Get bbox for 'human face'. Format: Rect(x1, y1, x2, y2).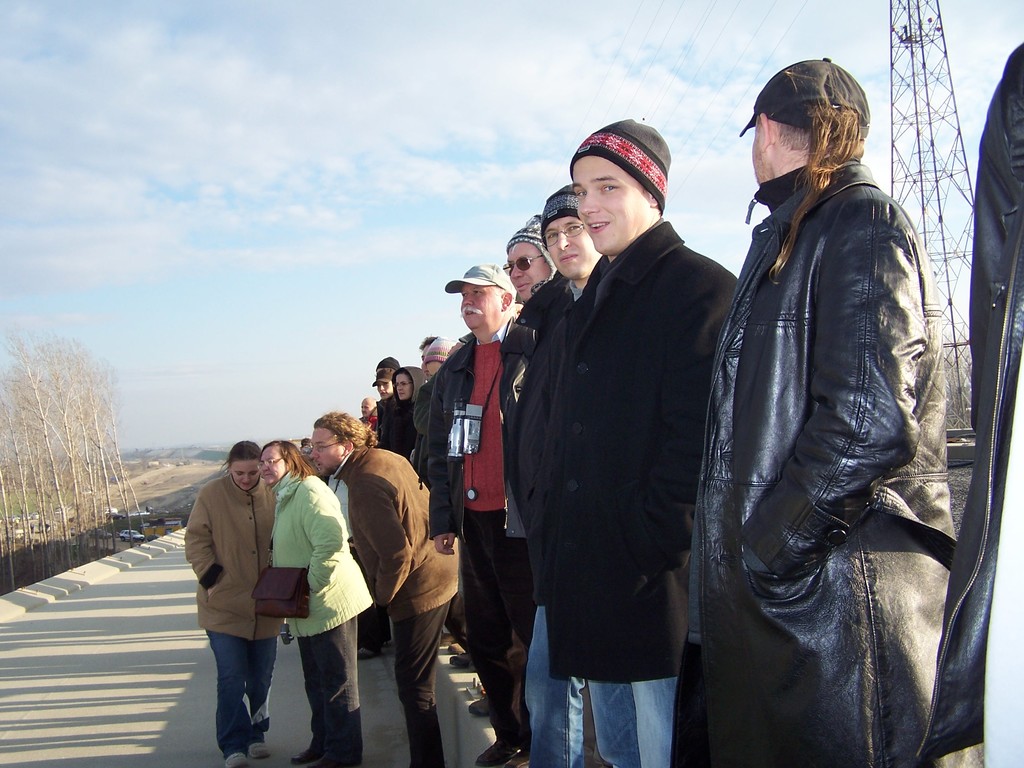
Rect(460, 285, 500, 328).
